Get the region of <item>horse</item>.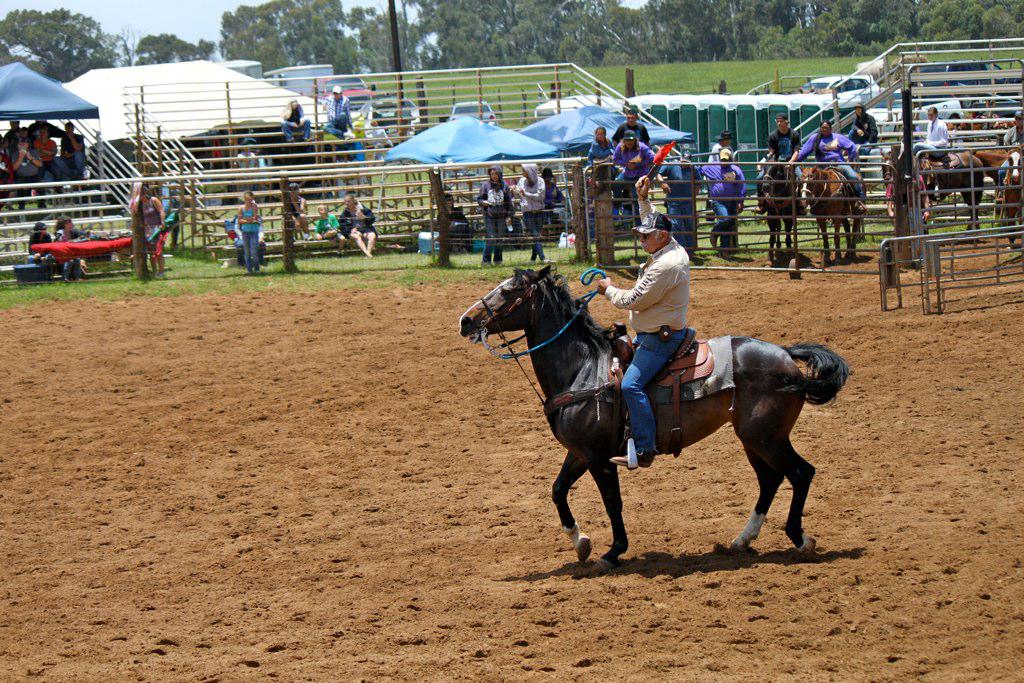
l=966, t=144, r=1014, b=197.
